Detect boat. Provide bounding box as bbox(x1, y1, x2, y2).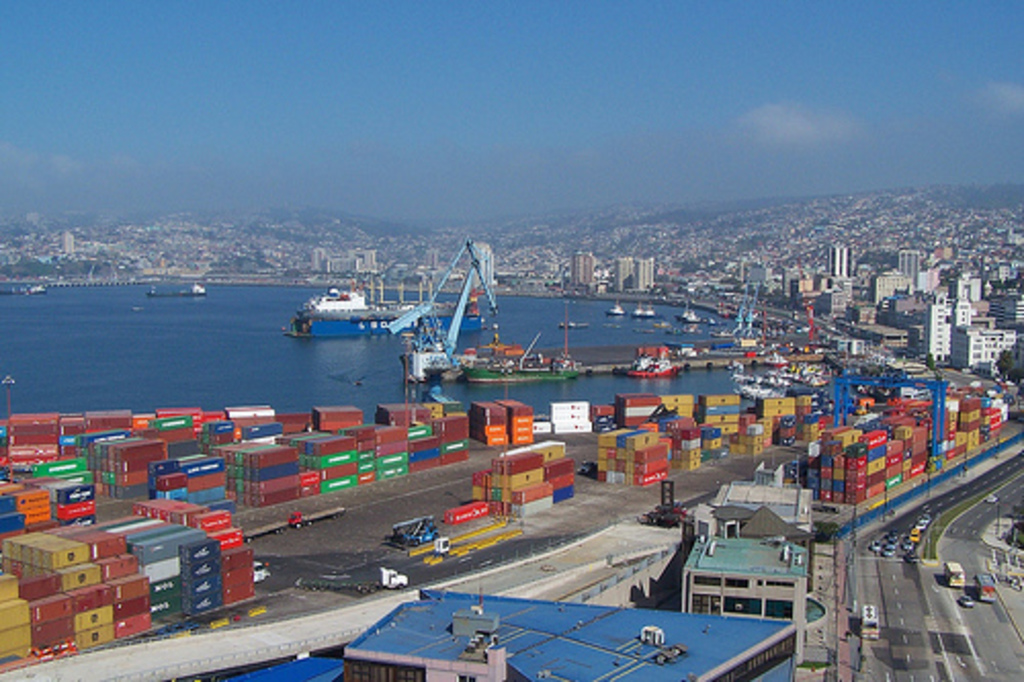
bbox(616, 358, 674, 383).
